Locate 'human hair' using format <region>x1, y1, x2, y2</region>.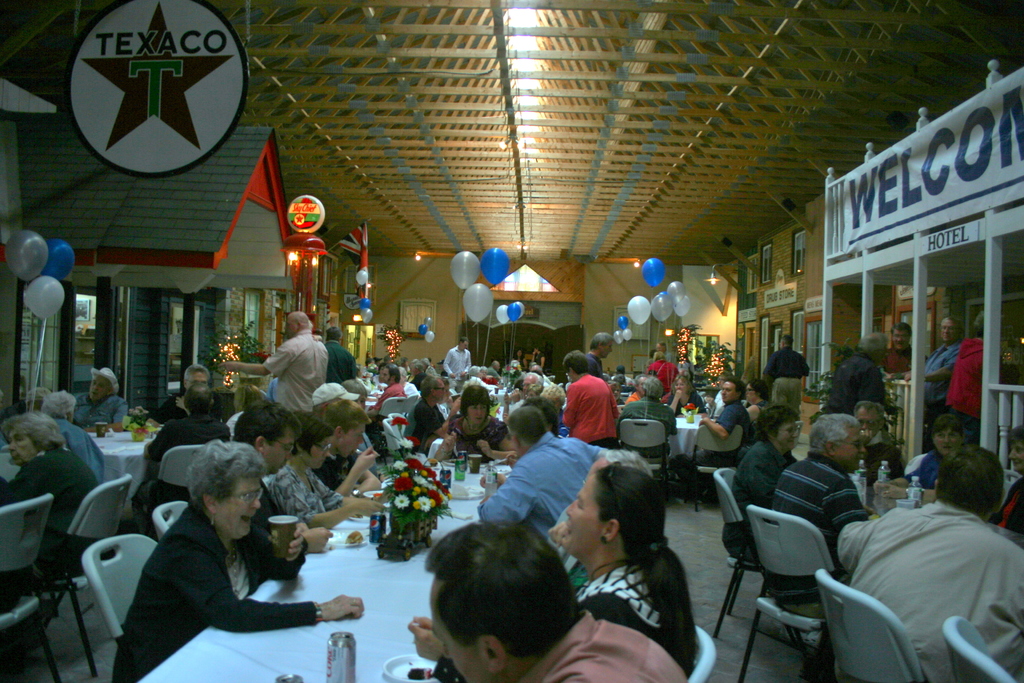
<region>186, 440, 264, 518</region>.
